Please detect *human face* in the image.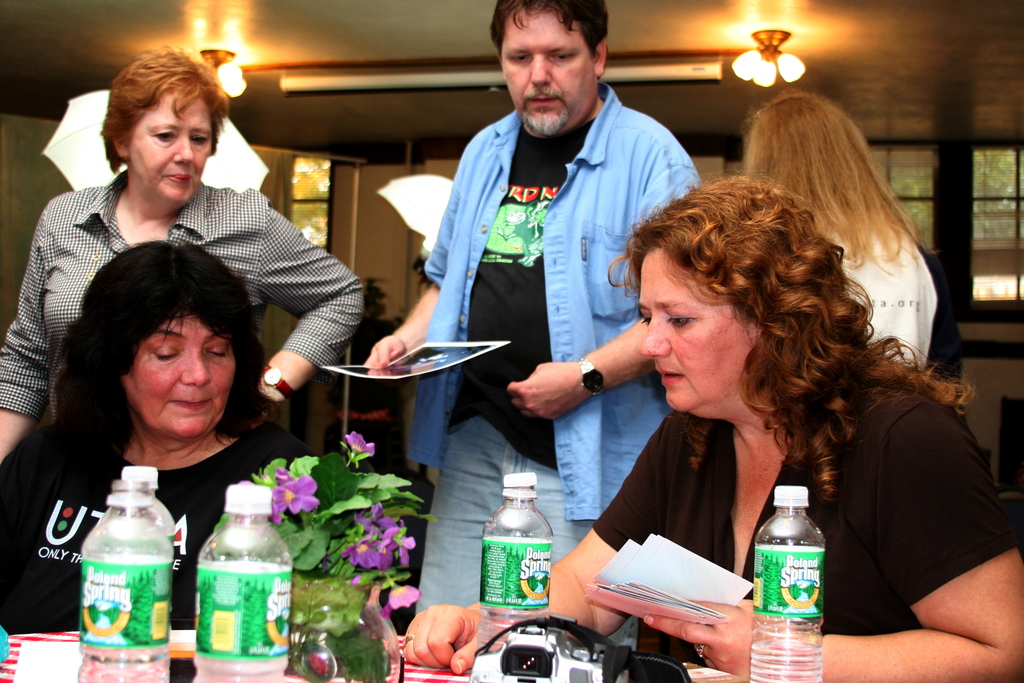
(x1=638, y1=251, x2=762, y2=418).
